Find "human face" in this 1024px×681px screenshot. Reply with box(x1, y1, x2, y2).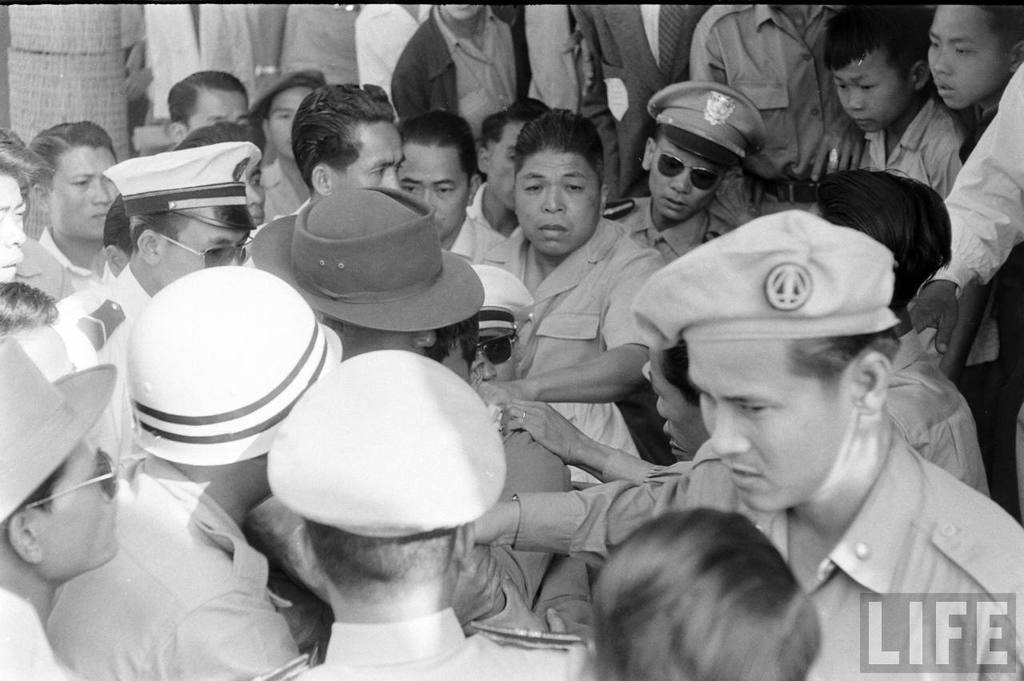
box(187, 84, 252, 137).
